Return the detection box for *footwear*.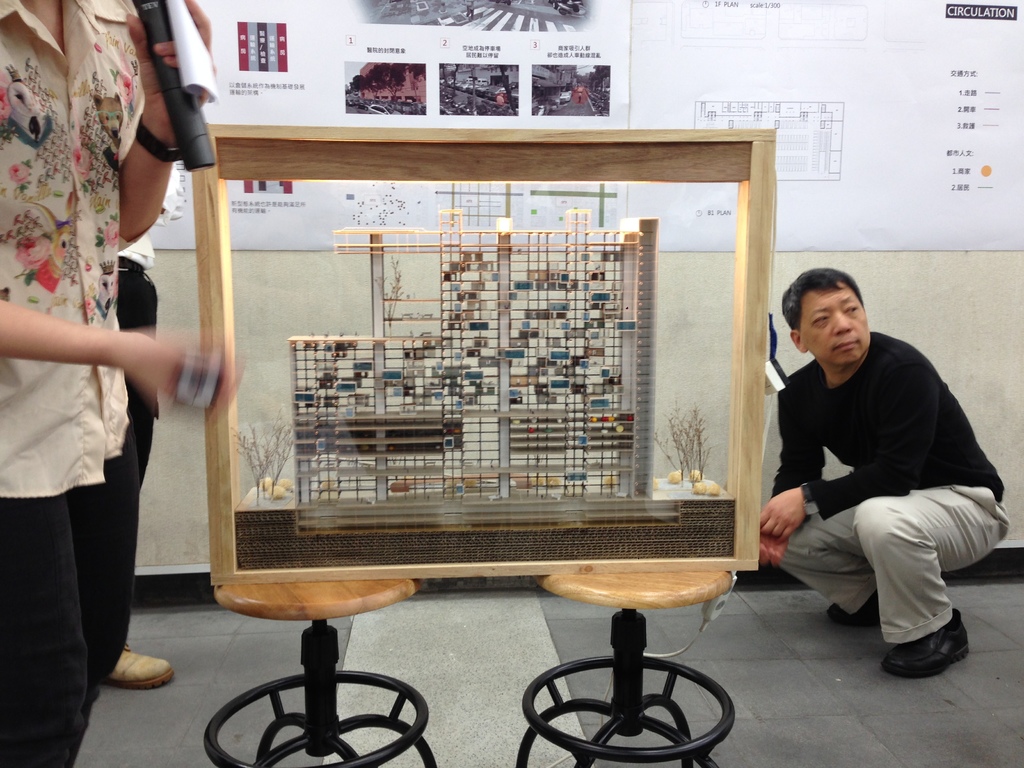
select_region(825, 589, 876, 633).
